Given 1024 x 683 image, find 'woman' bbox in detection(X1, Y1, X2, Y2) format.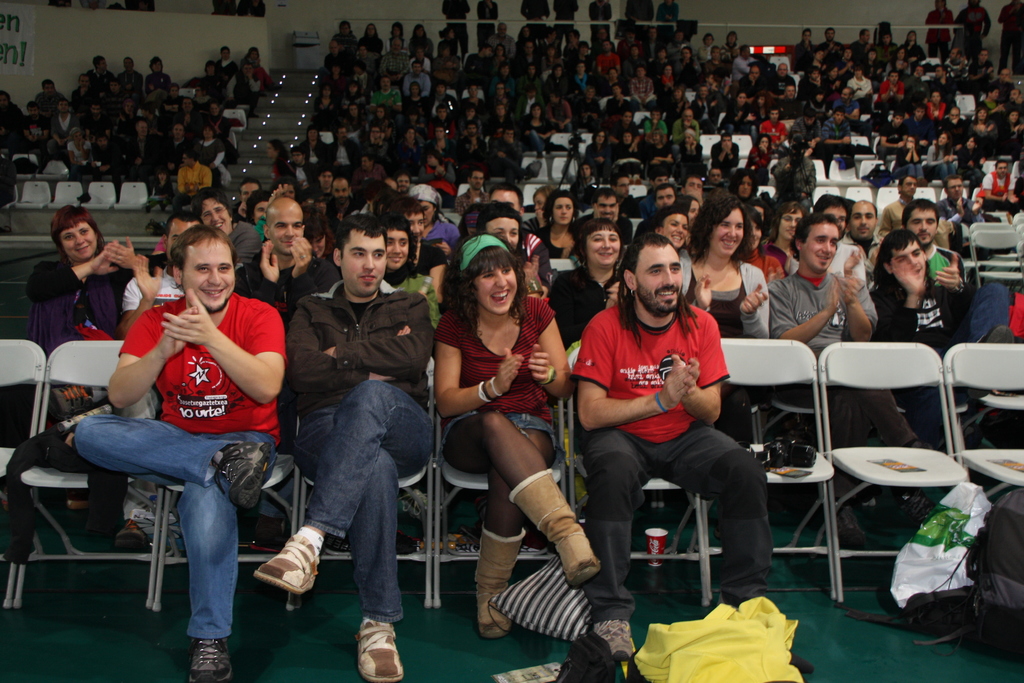
detection(143, 56, 170, 107).
